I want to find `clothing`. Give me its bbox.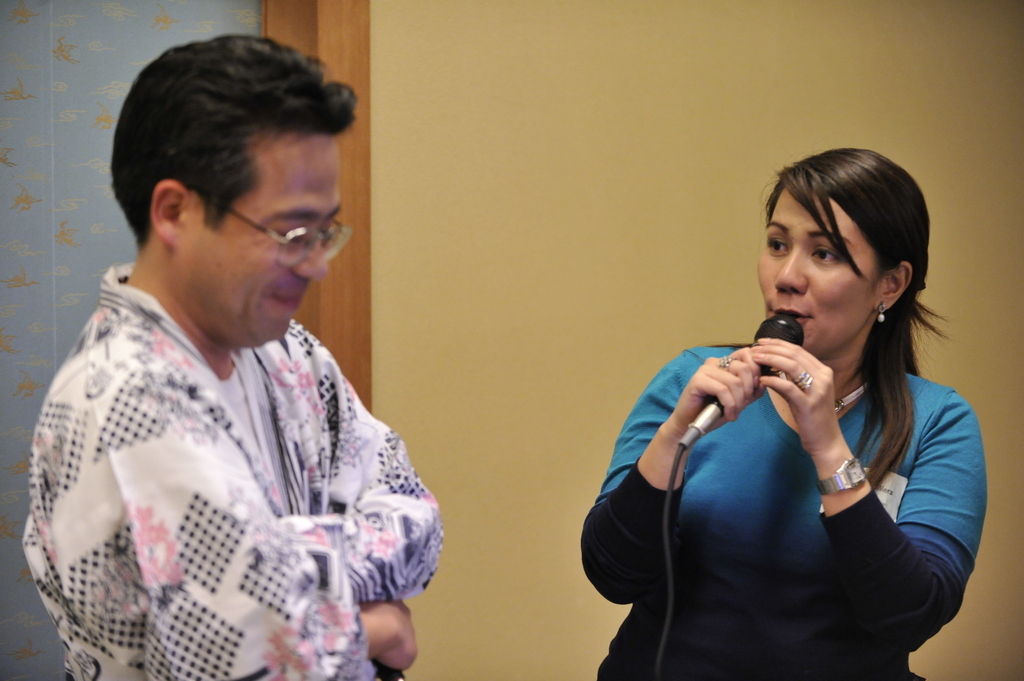
locate(12, 251, 444, 675).
